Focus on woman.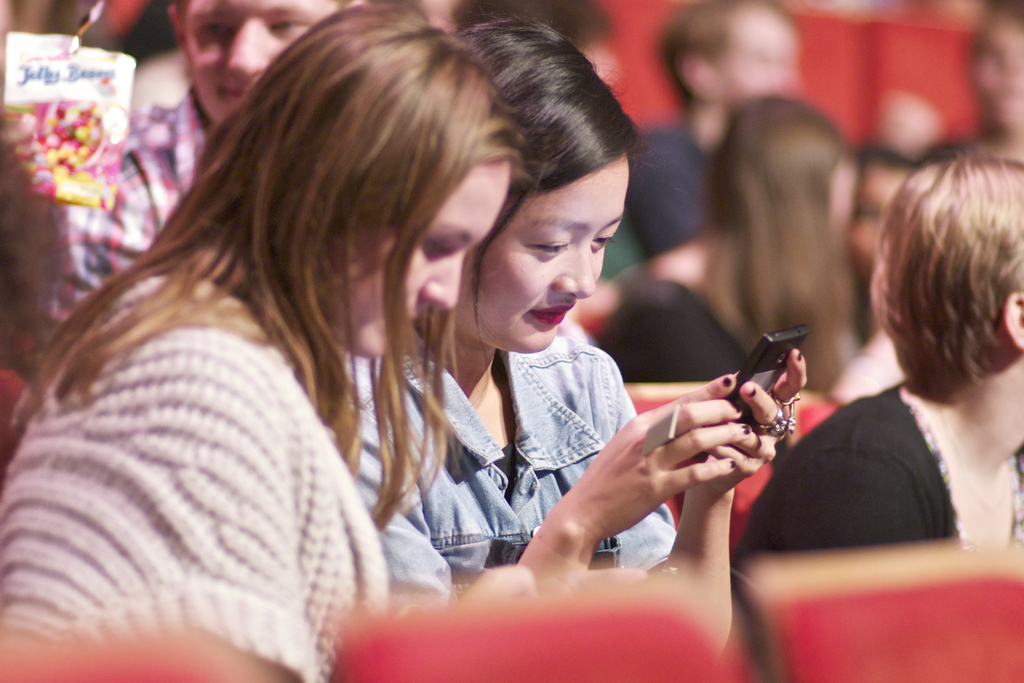
Focused at (738, 141, 1023, 552).
